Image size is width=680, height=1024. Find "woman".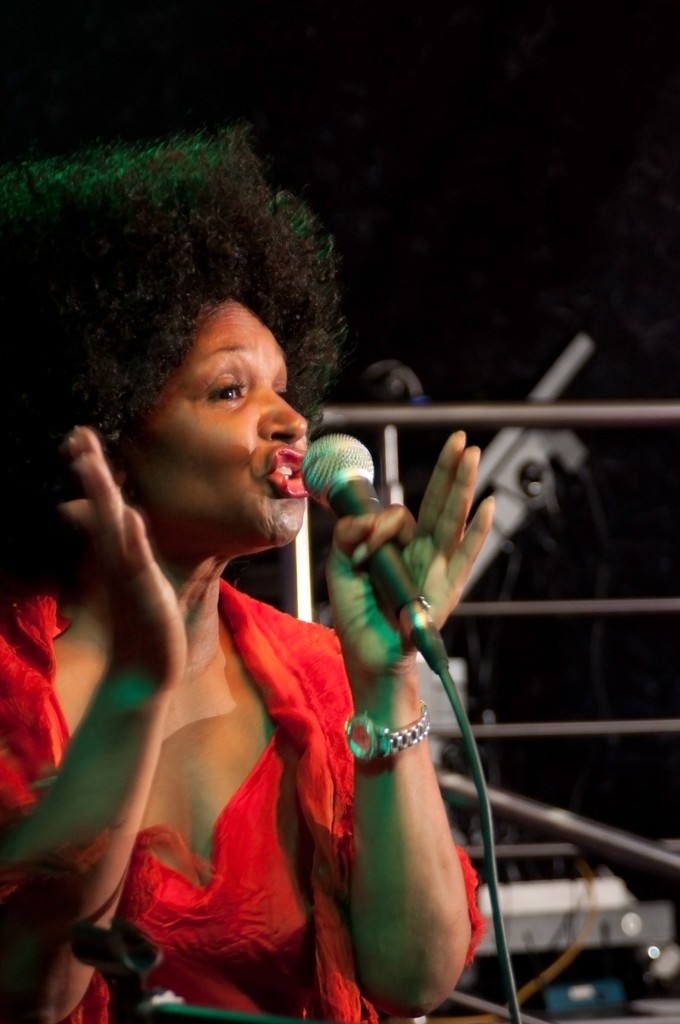
select_region(72, 232, 456, 1023).
